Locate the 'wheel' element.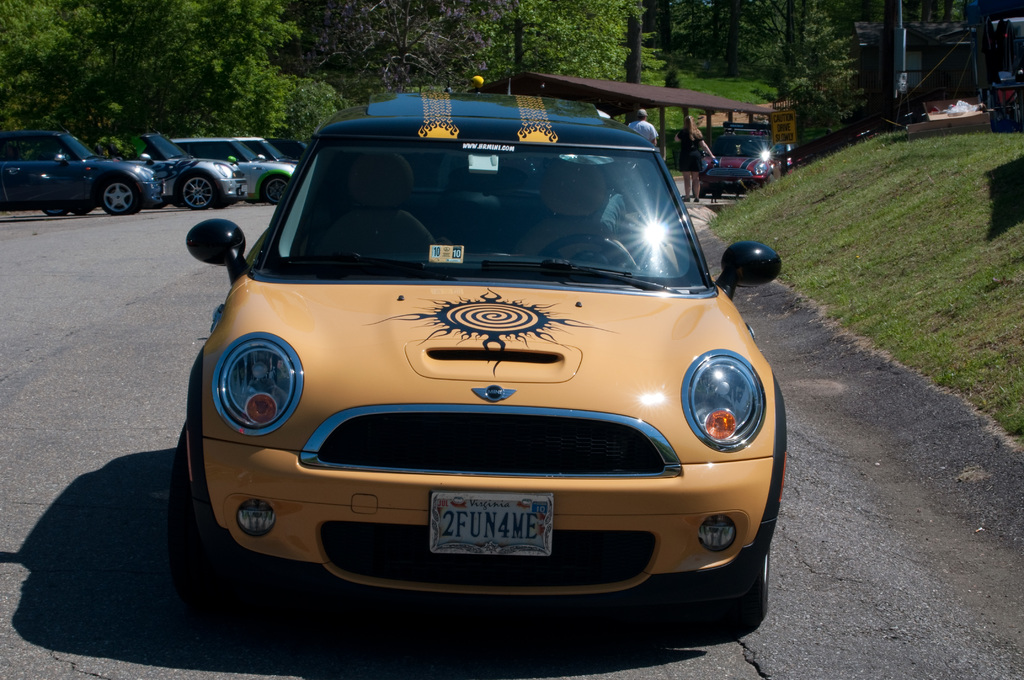
Element bbox: l=182, t=170, r=214, b=212.
